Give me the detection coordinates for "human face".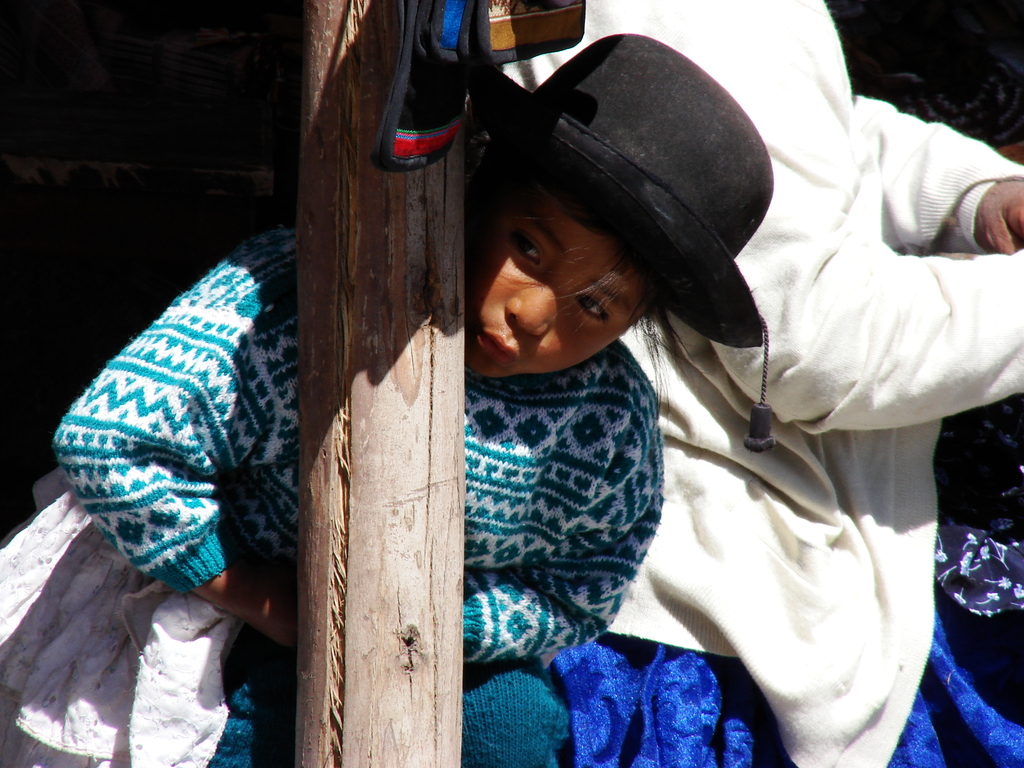
bbox=(463, 178, 652, 379).
